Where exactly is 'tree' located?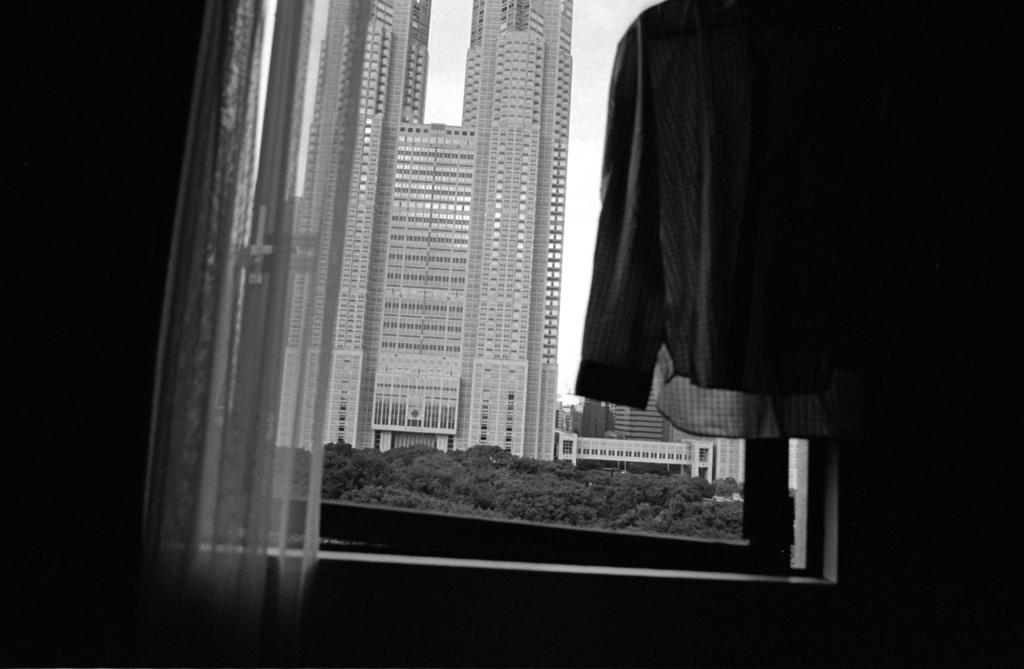
Its bounding box is bbox(320, 437, 755, 548).
